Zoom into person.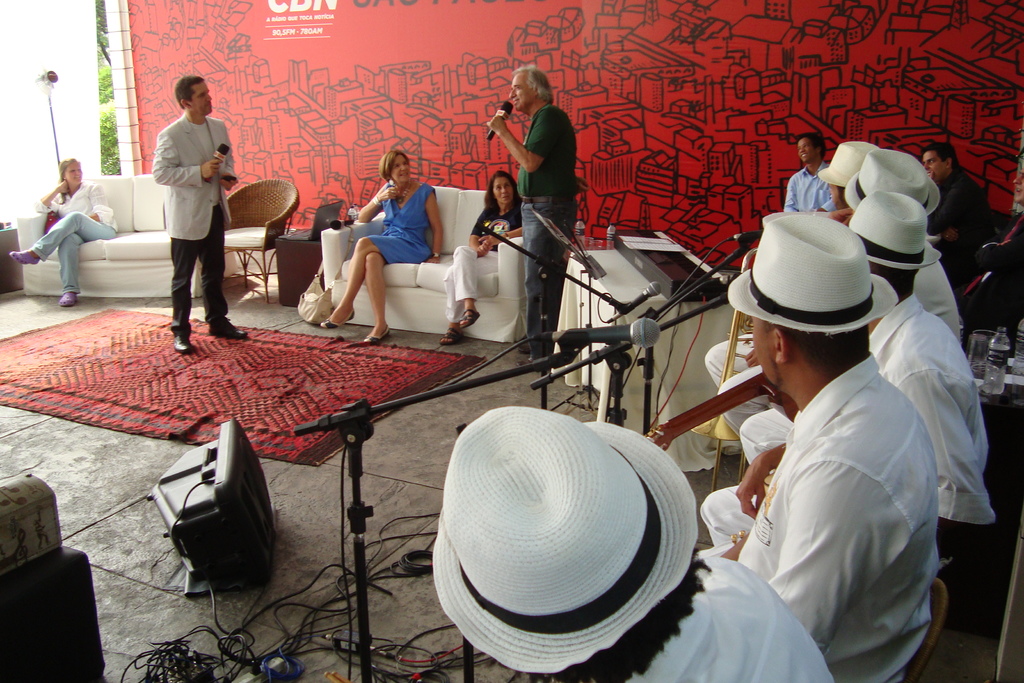
Zoom target: BBox(145, 70, 233, 336).
